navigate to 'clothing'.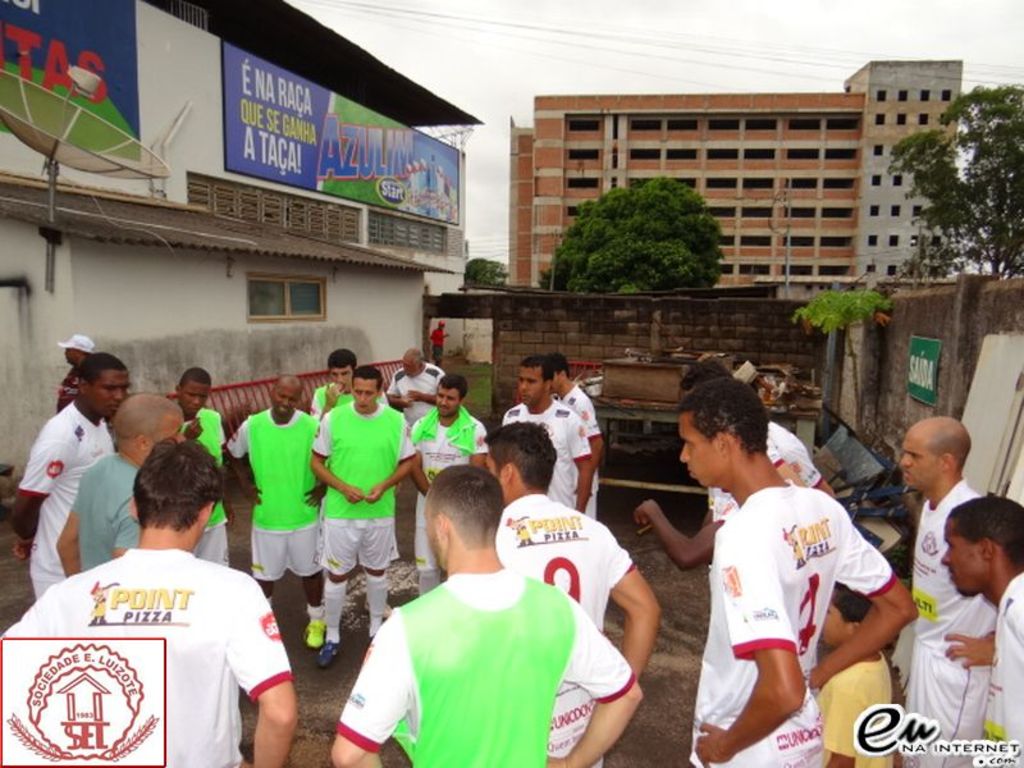
Navigation target: x1=900 y1=476 x2=998 y2=767.
